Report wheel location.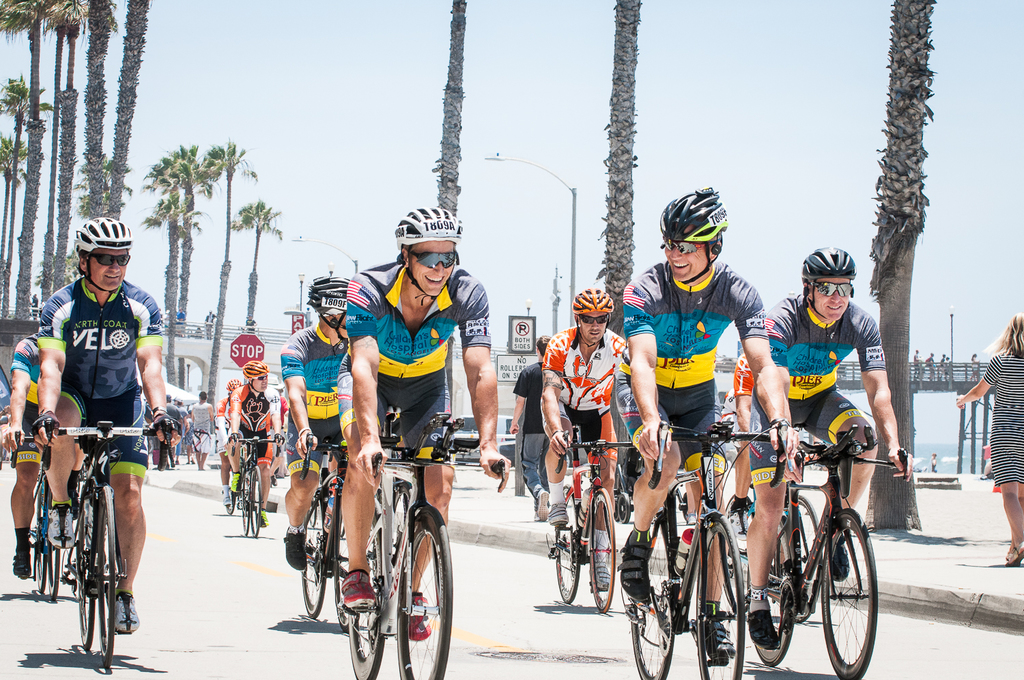
Report: (549,491,583,608).
